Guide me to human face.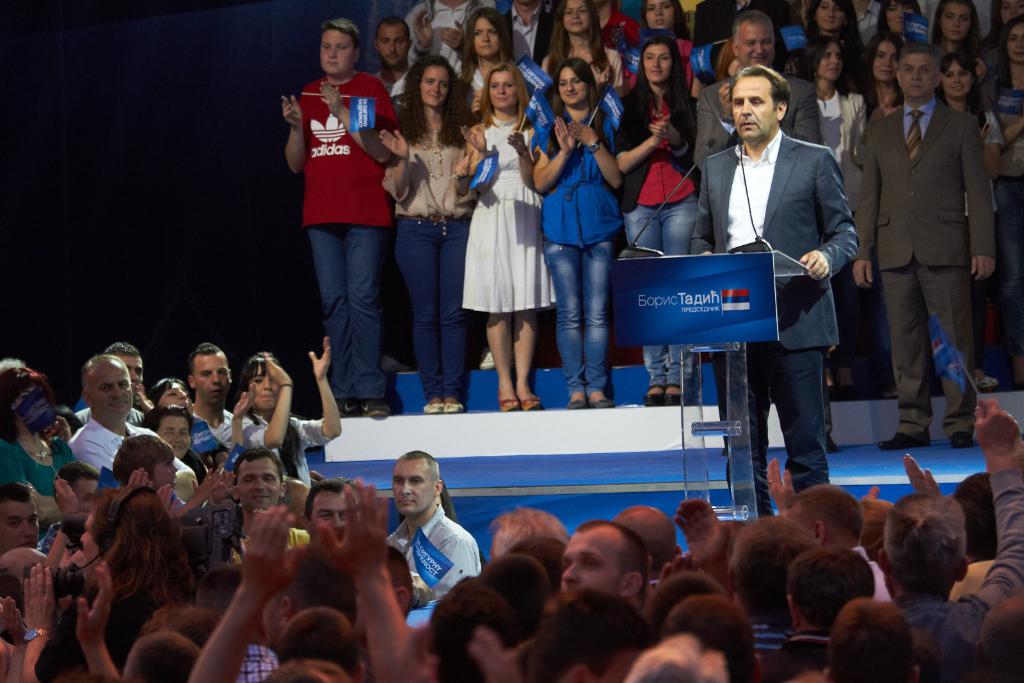
Guidance: [x1=818, y1=40, x2=845, y2=81].
